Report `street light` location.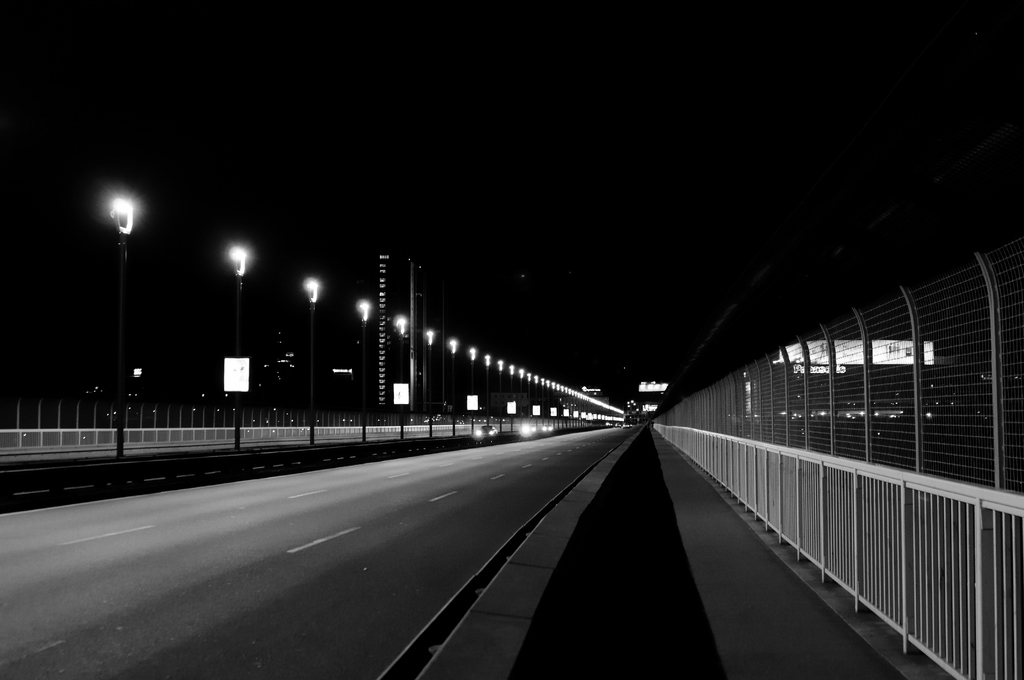
Report: [470,347,480,438].
